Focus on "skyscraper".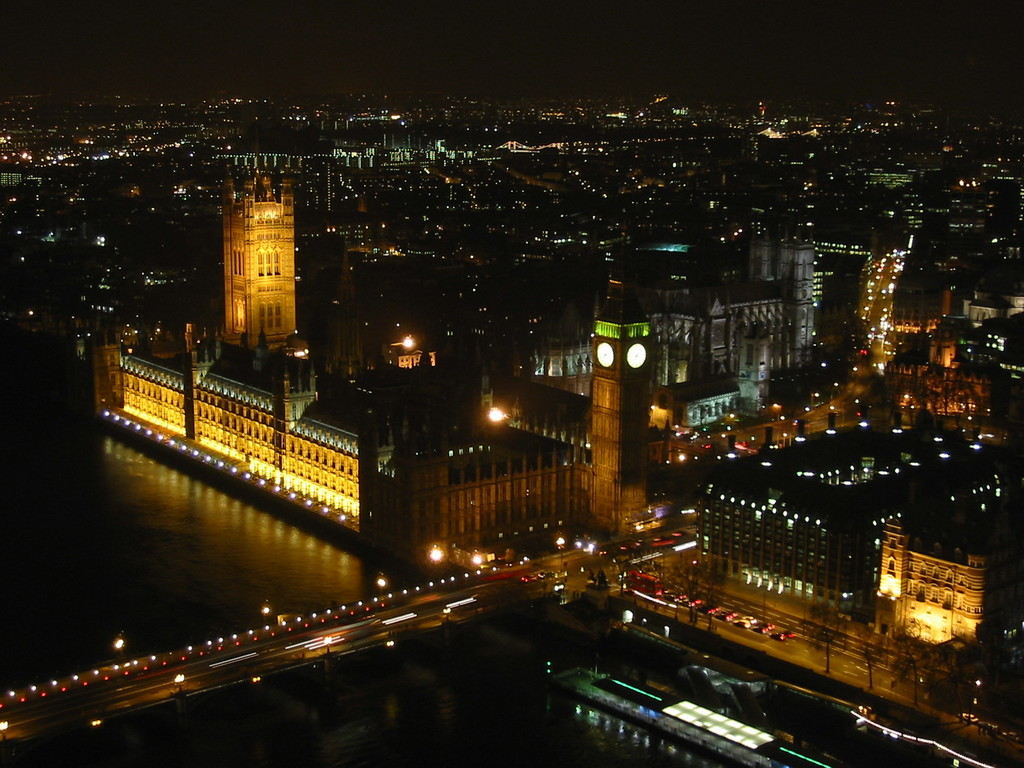
Focused at 225,166,298,349.
